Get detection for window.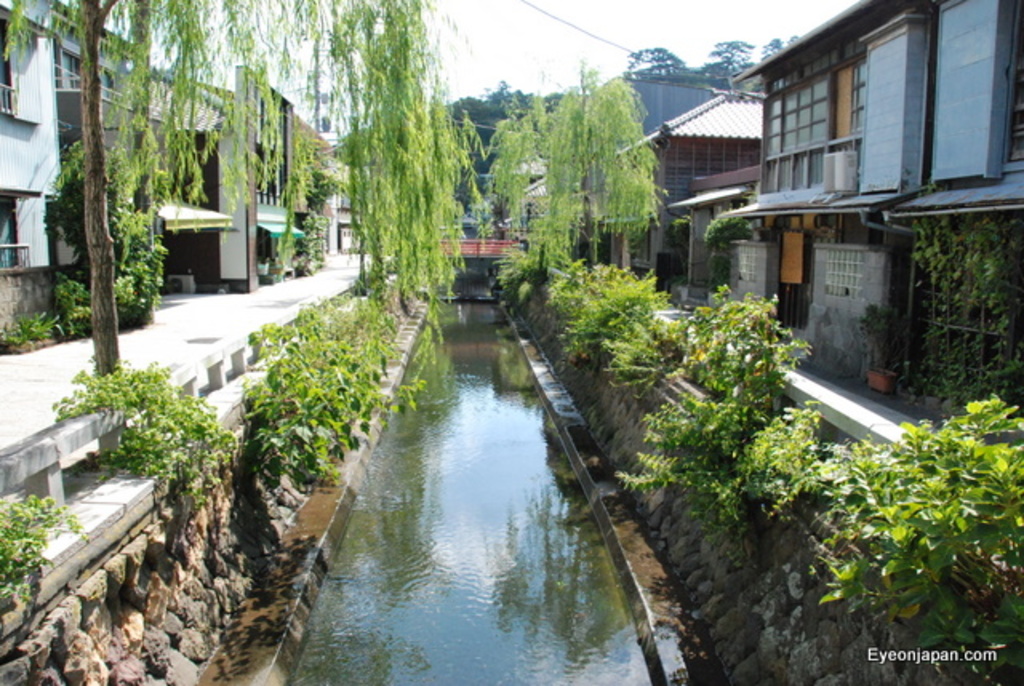
Detection: pyautogui.locateOnScreen(760, 146, 826, 187).
